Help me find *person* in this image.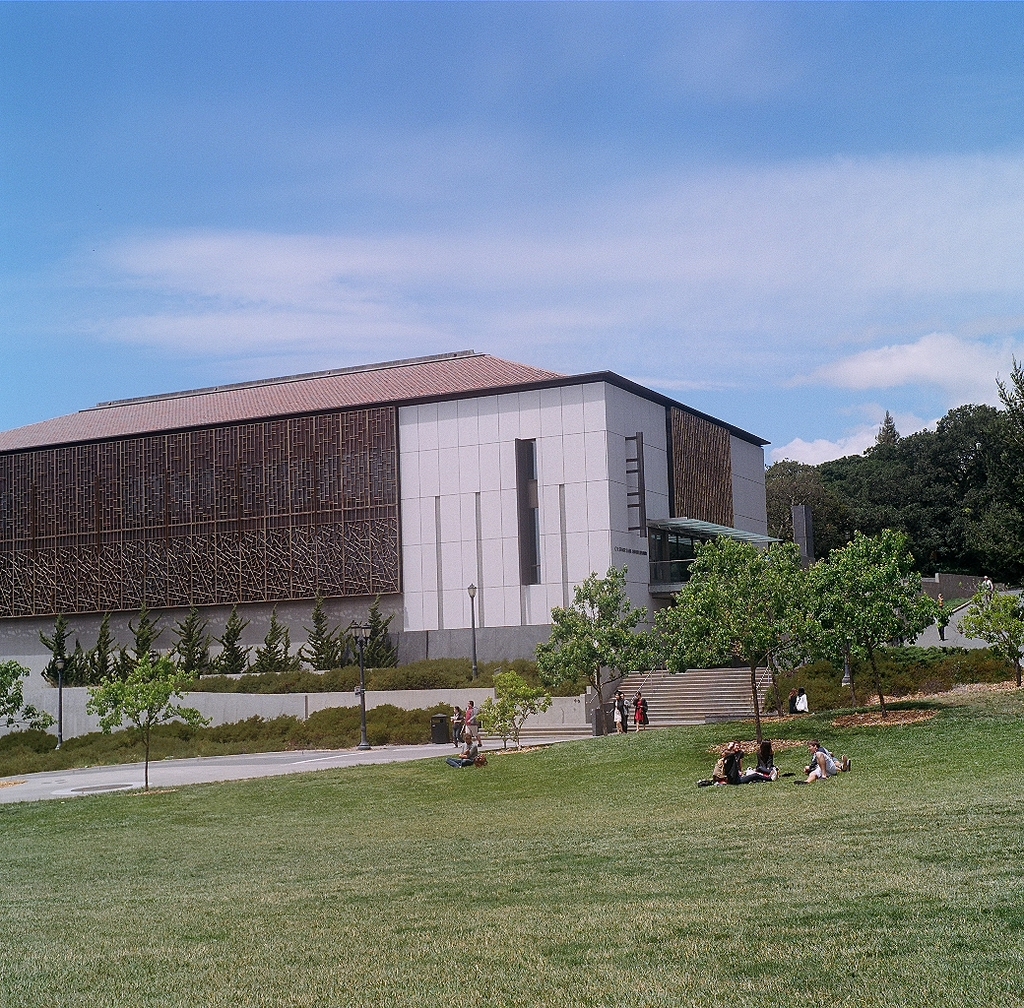
Found it: bbox=(721, 740, 748, 778).
